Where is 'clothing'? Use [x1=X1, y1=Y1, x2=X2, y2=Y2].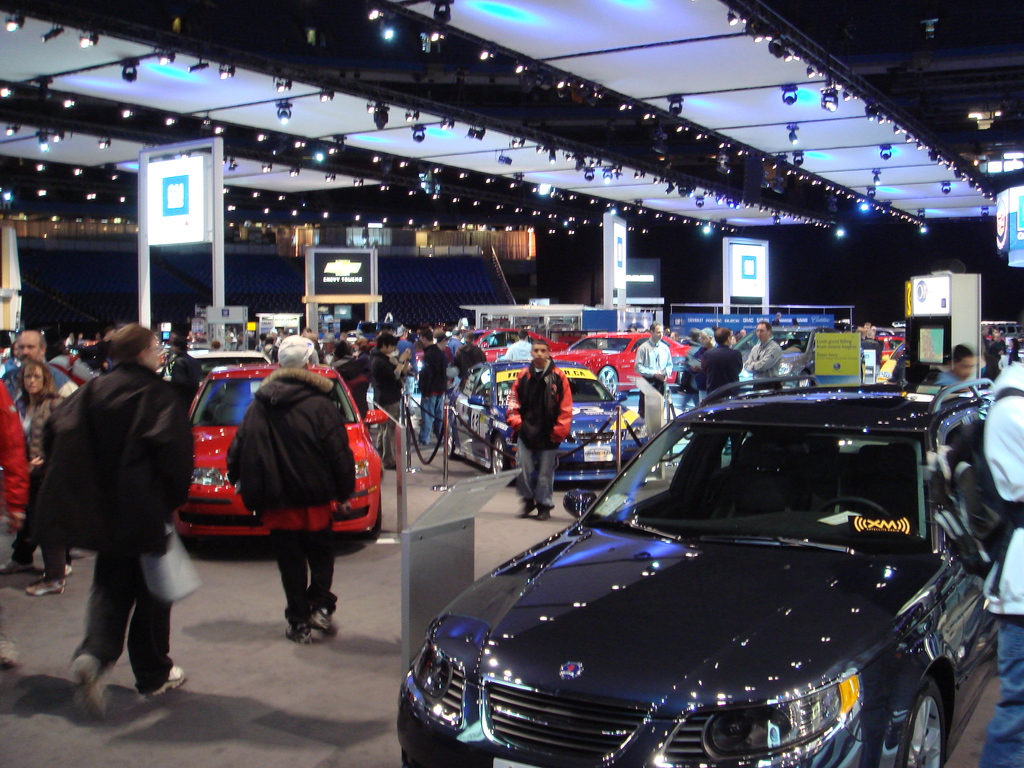
[x1=983, y1=355, x2=1023, y2=617].
